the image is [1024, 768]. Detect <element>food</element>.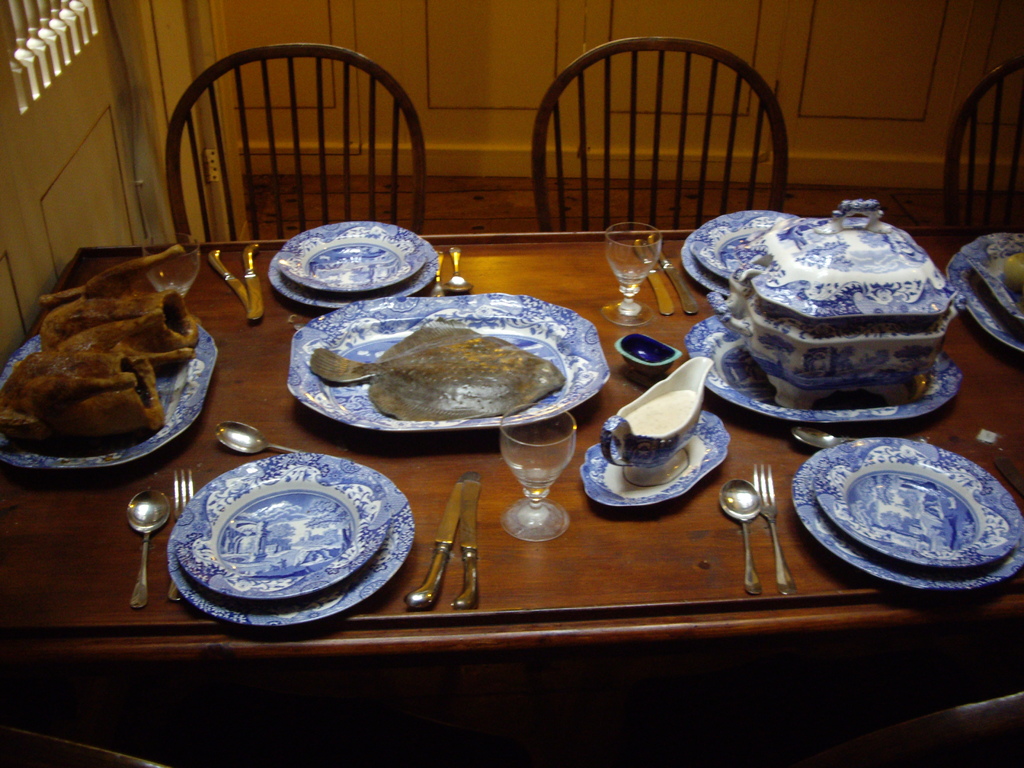
Detection: x1=309 y1=327 x2=564 y2=420.
